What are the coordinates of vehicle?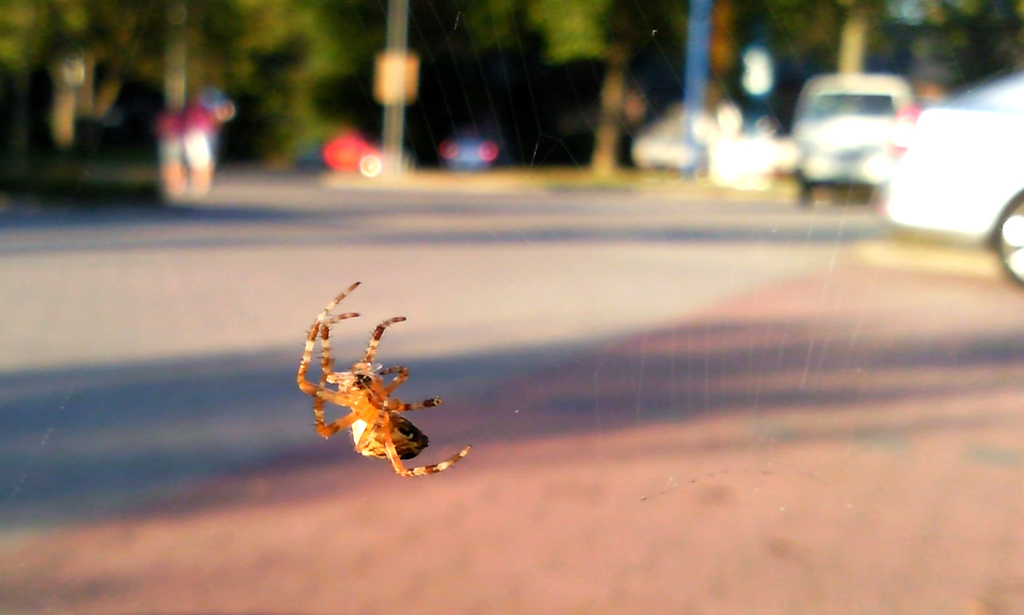
876, 70, 1020, 278.
